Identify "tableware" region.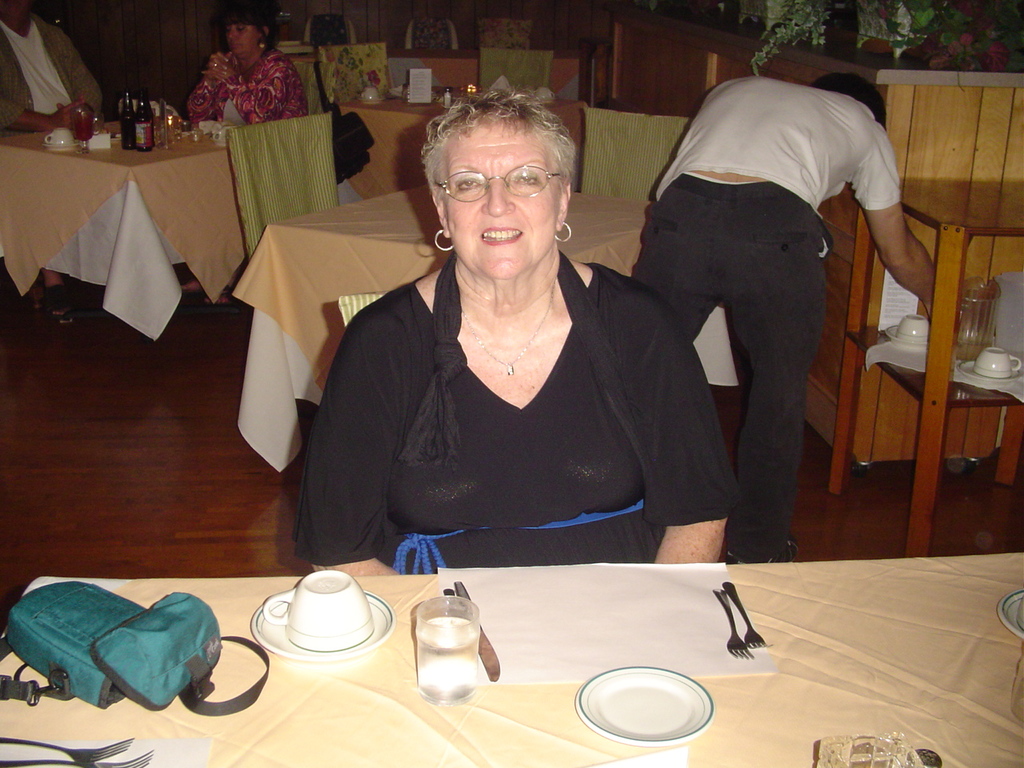
Region: (x1=884, y1=311, x2=932, y2=347).
